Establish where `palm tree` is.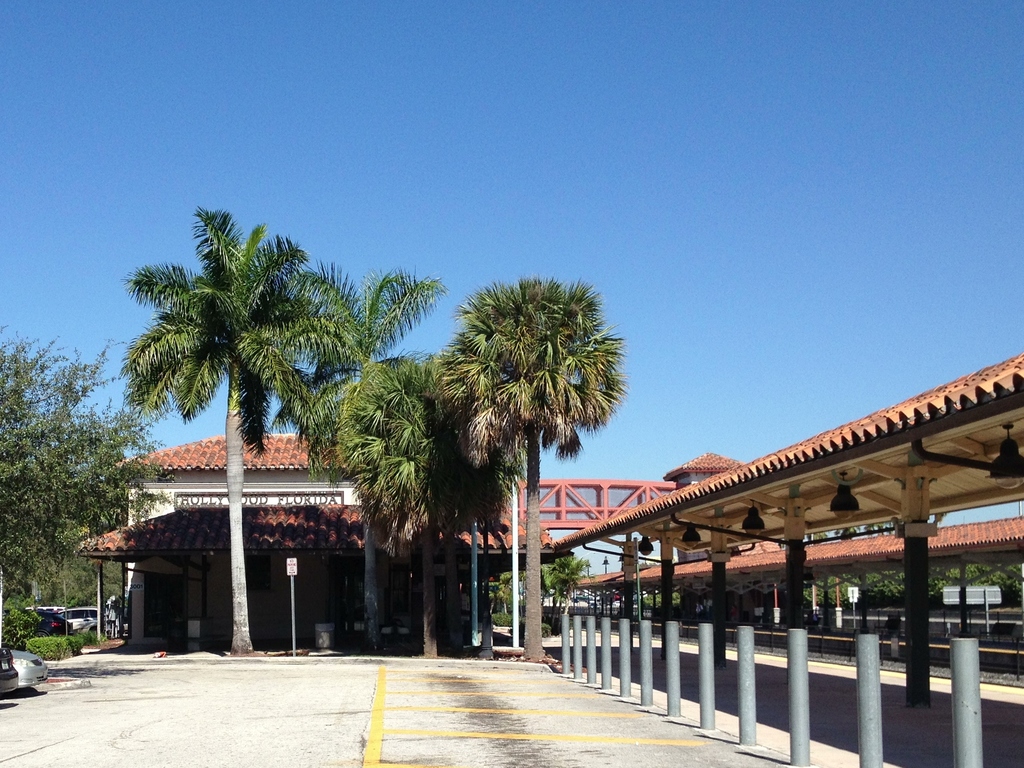
Established at 330 359 444 660.
